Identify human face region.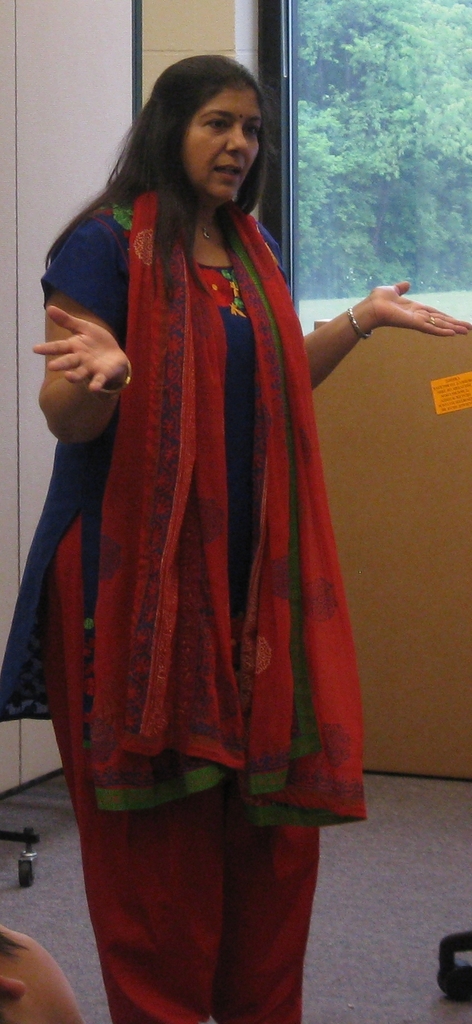
Region: l=184, t=86, r=261, b=204.
